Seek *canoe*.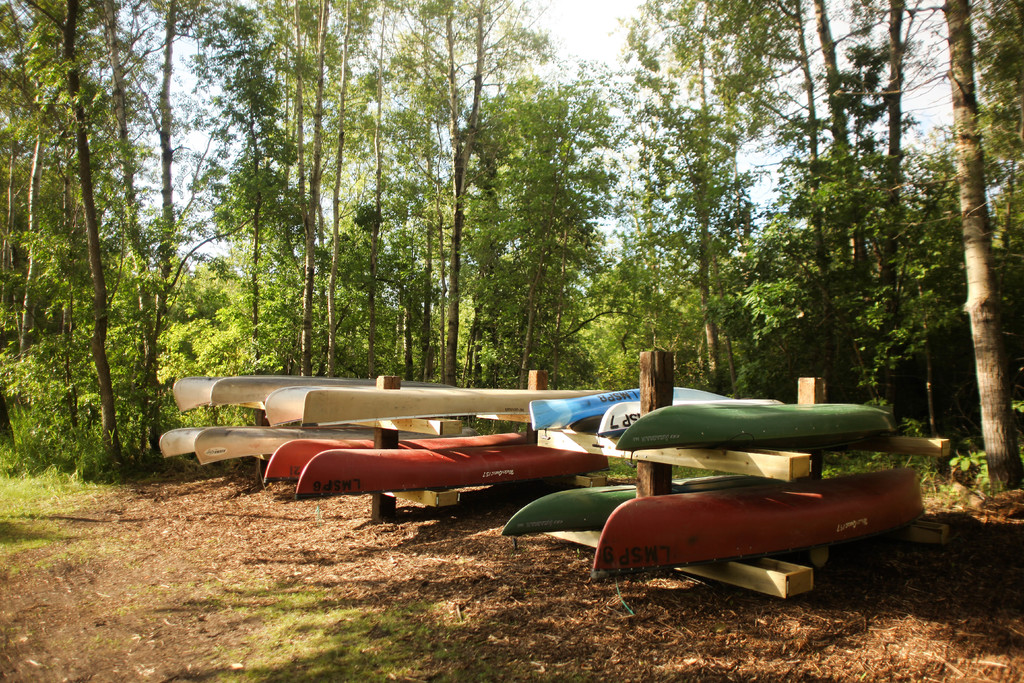
266/386/595/427.
